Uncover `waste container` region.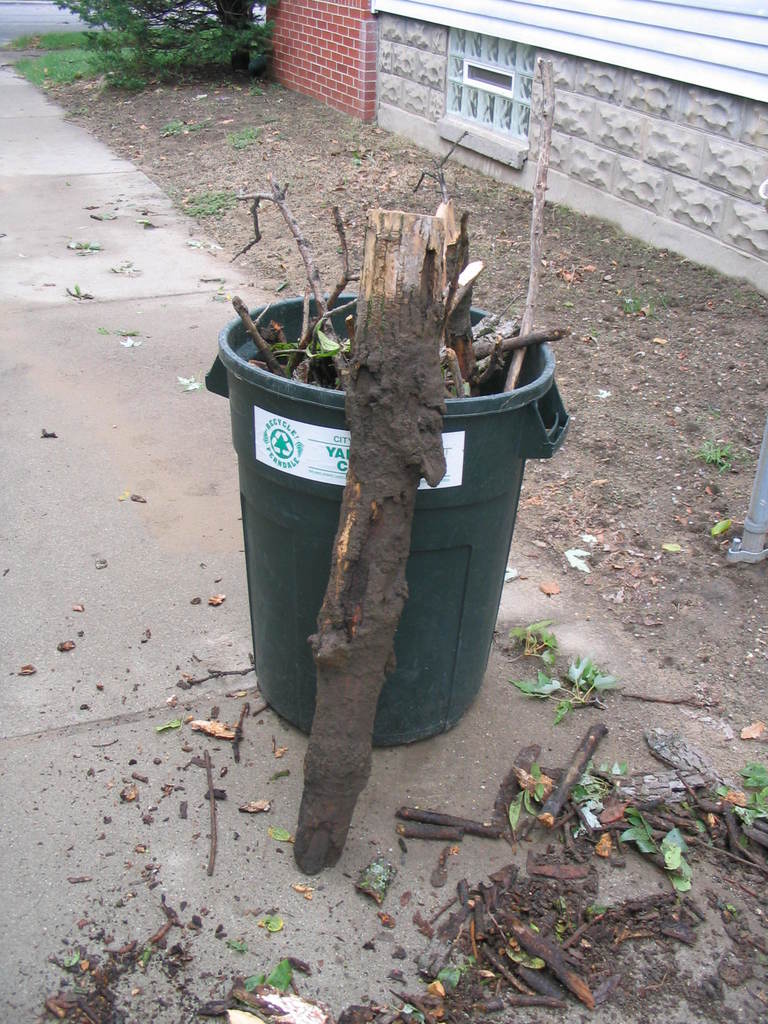
Uncovered: locate(226, 193, 550, 865).
